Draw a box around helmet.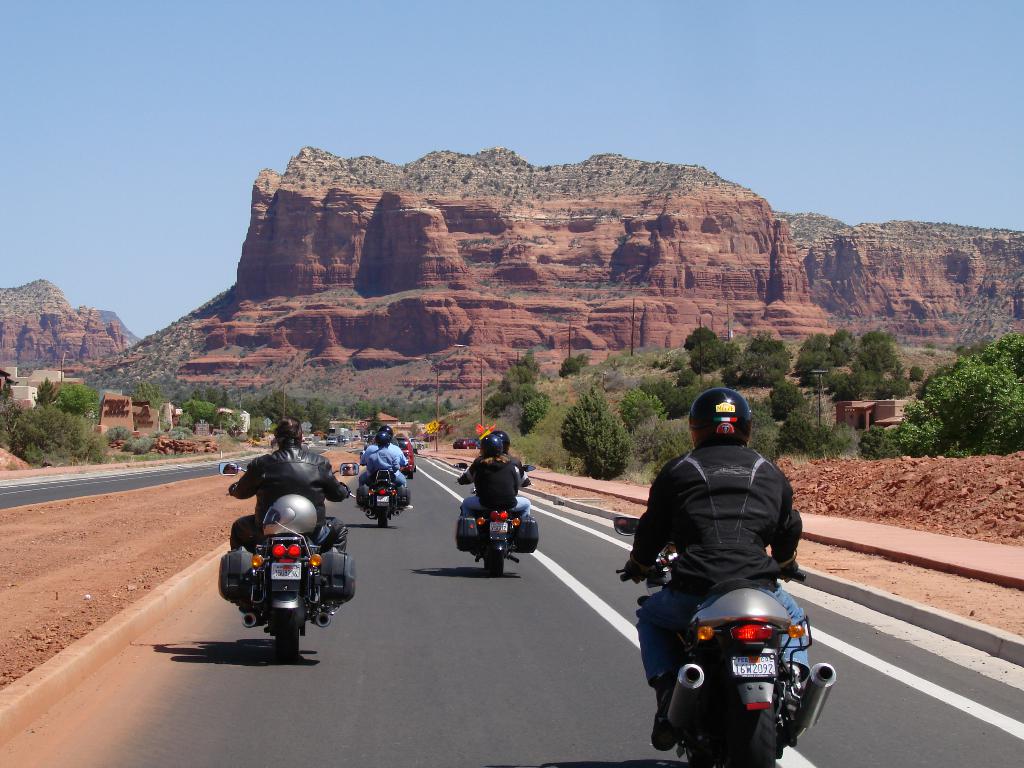
left=379, top=427, right=395, bottom=440.
